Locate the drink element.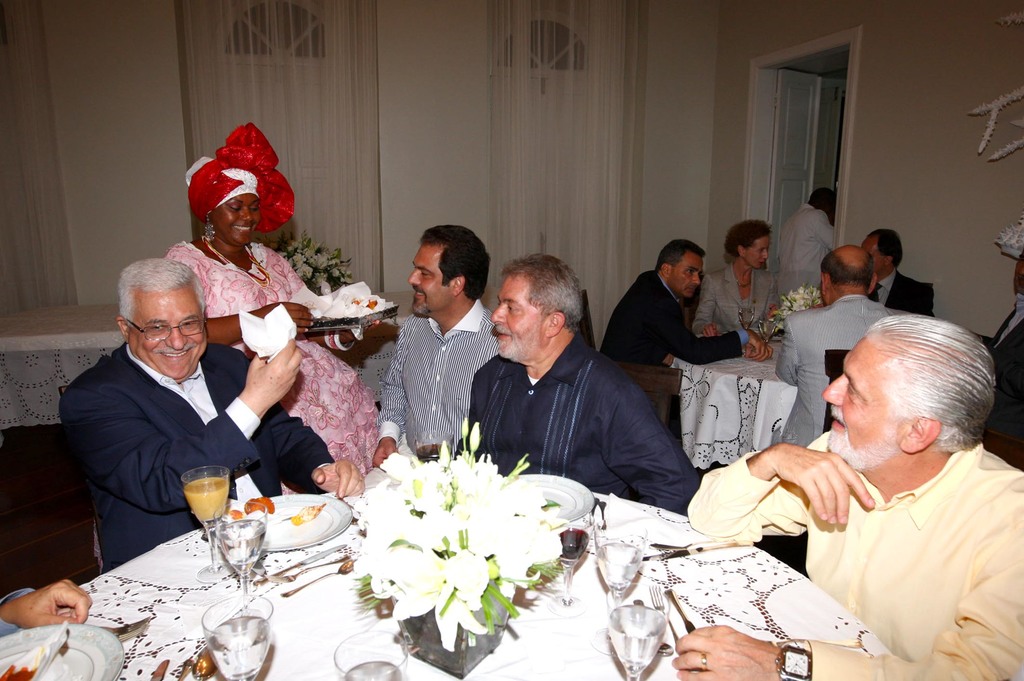
Element bbox: locate(760, 321, 775, 339).
